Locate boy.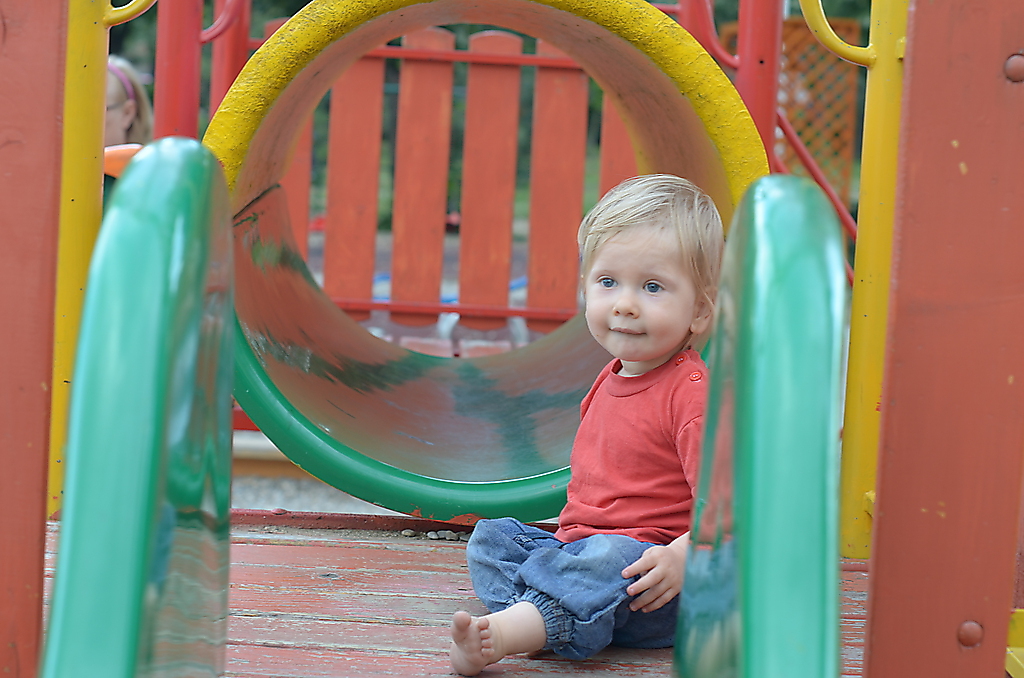
Bounding box: box=[445, 170, 714, 677].
